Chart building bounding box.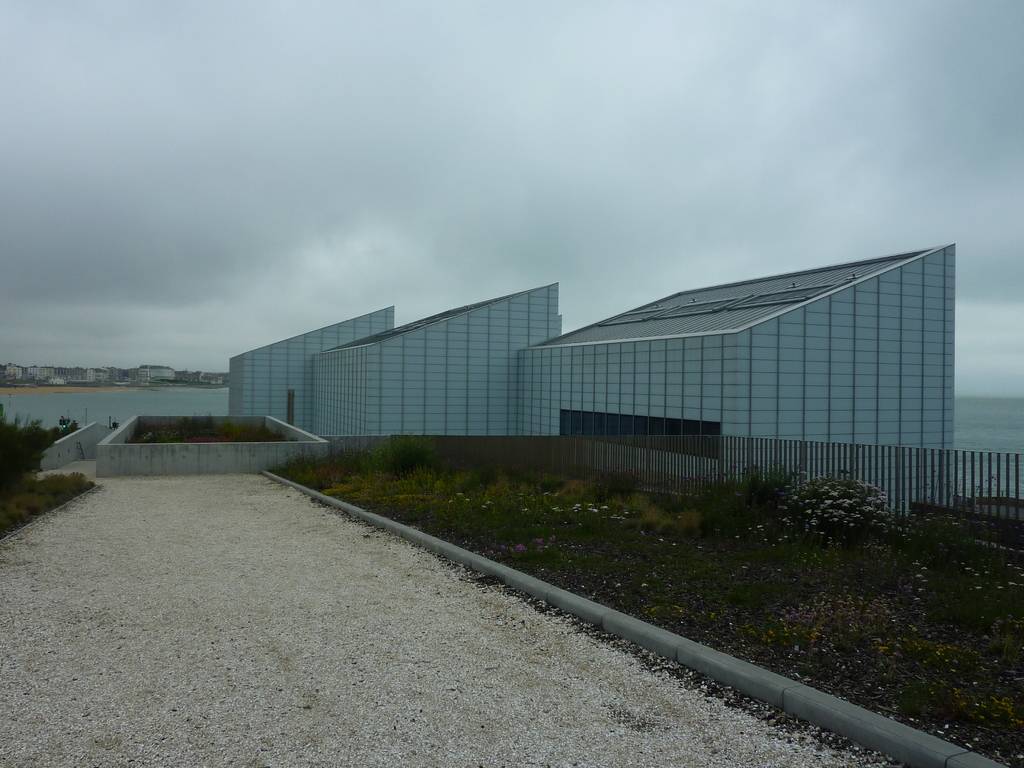
Charted: l=229, t=305, r=397, b=438.
